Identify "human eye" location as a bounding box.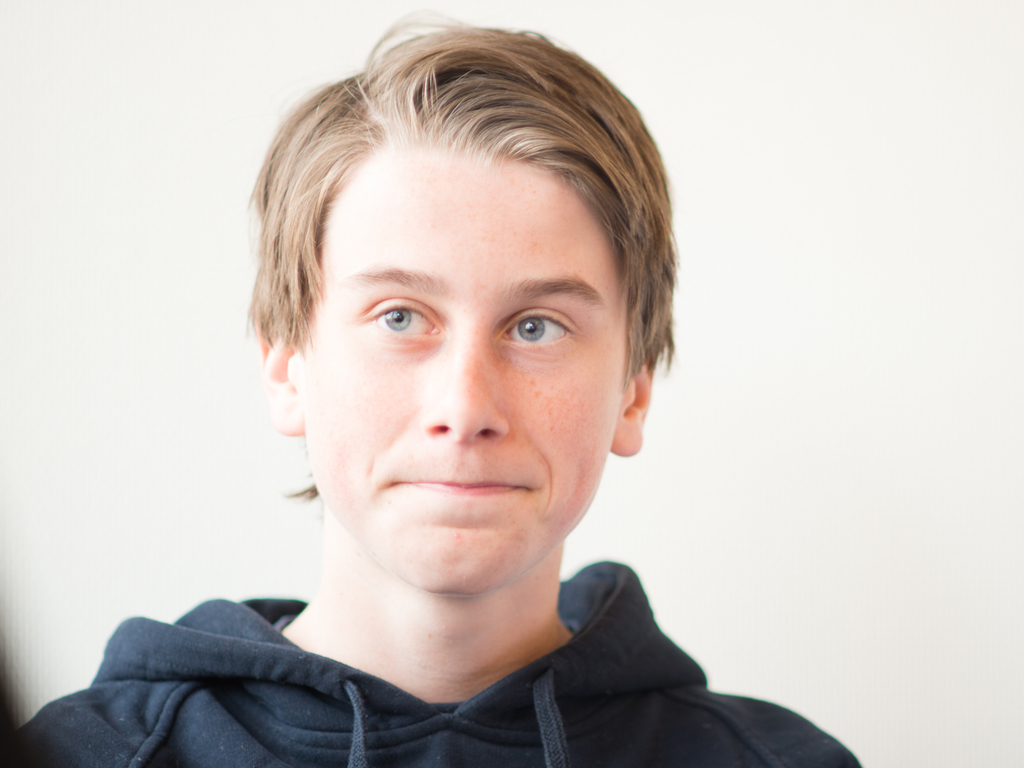
Rect(495, 298, 572, 353).
